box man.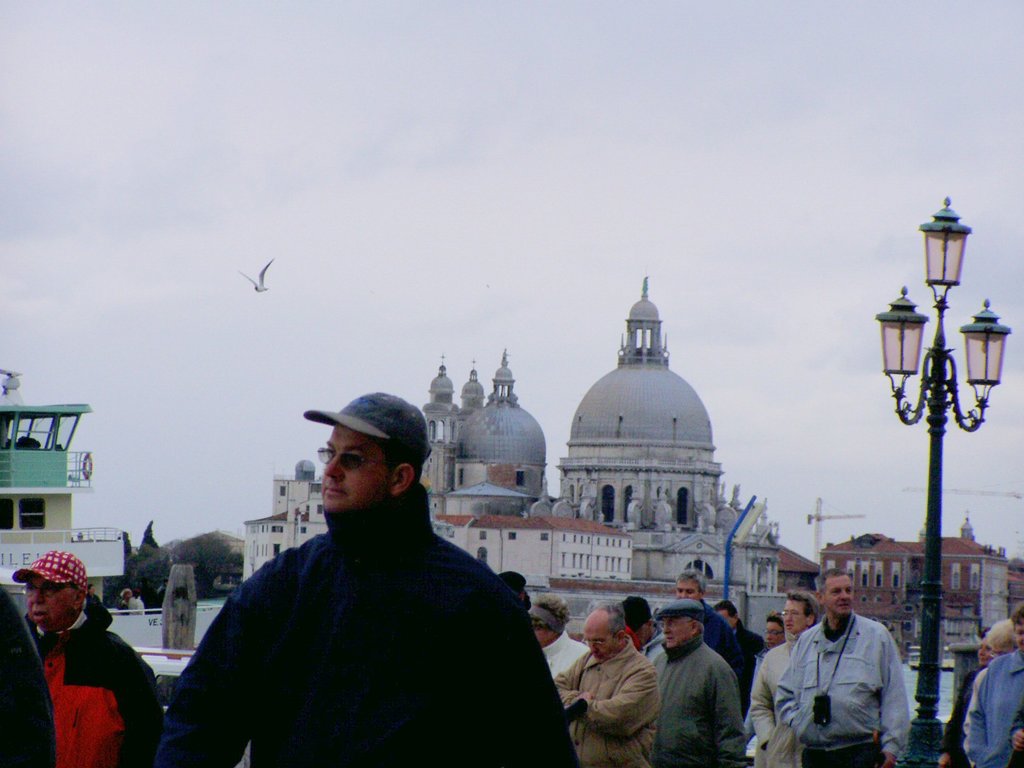
box=[173, 388, 561, 762].
